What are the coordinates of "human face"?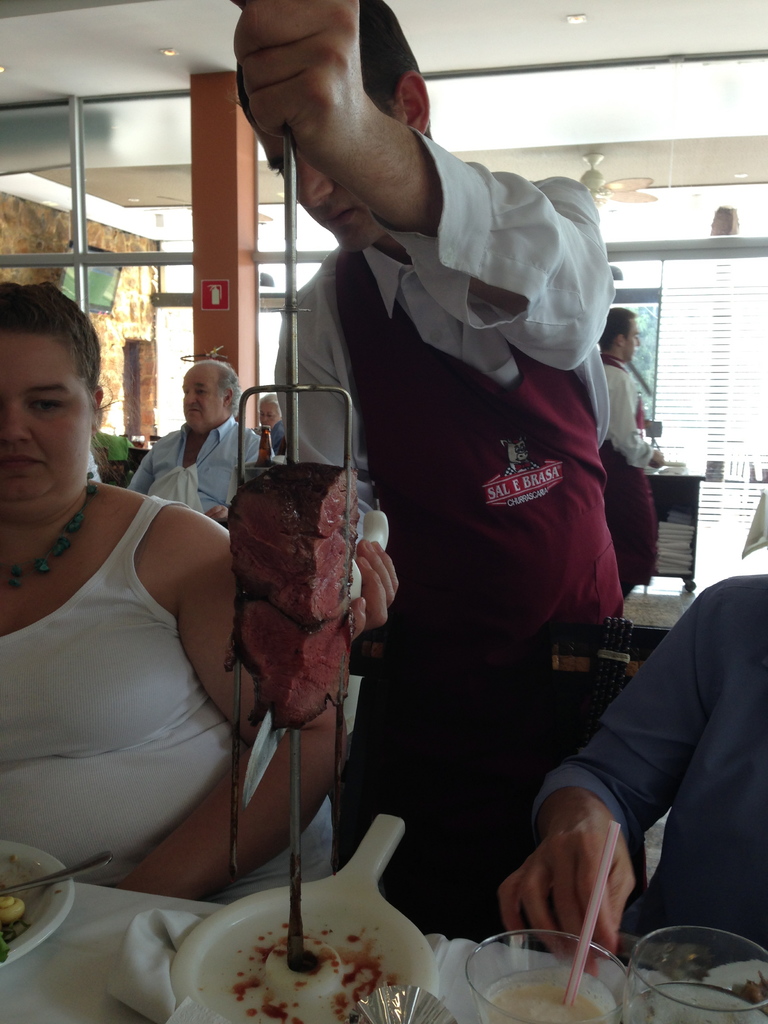
box=[259, 401, 276, 428].
